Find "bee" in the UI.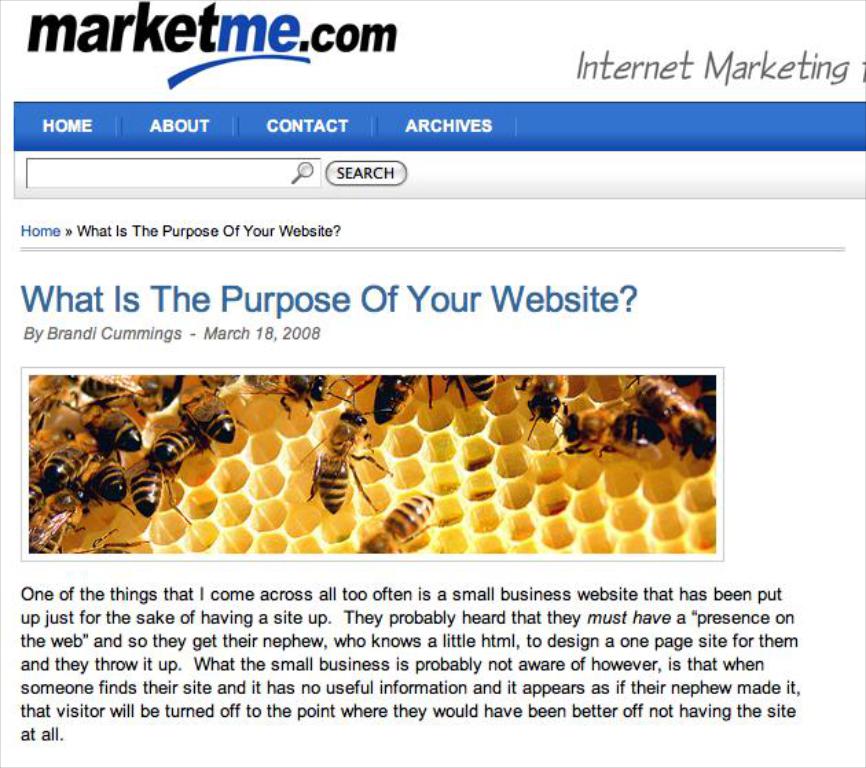
UI element at [34,437,93,496].
